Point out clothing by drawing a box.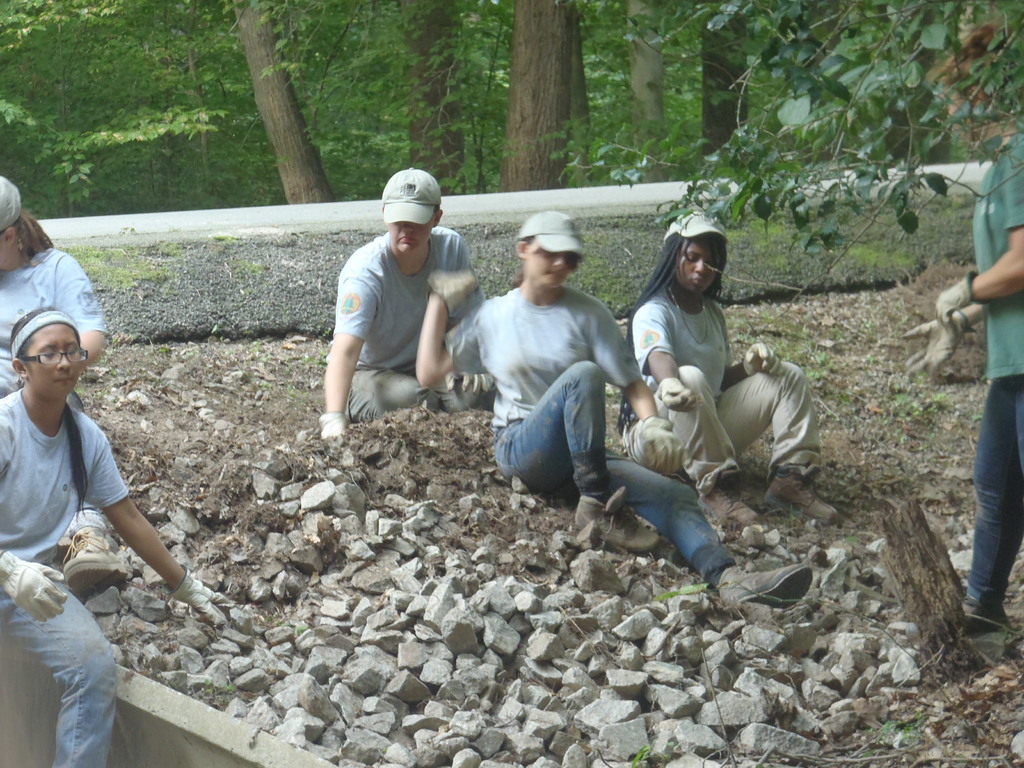
{"left": 0, "top": 243, "right": 110, "bottom": 405}.
